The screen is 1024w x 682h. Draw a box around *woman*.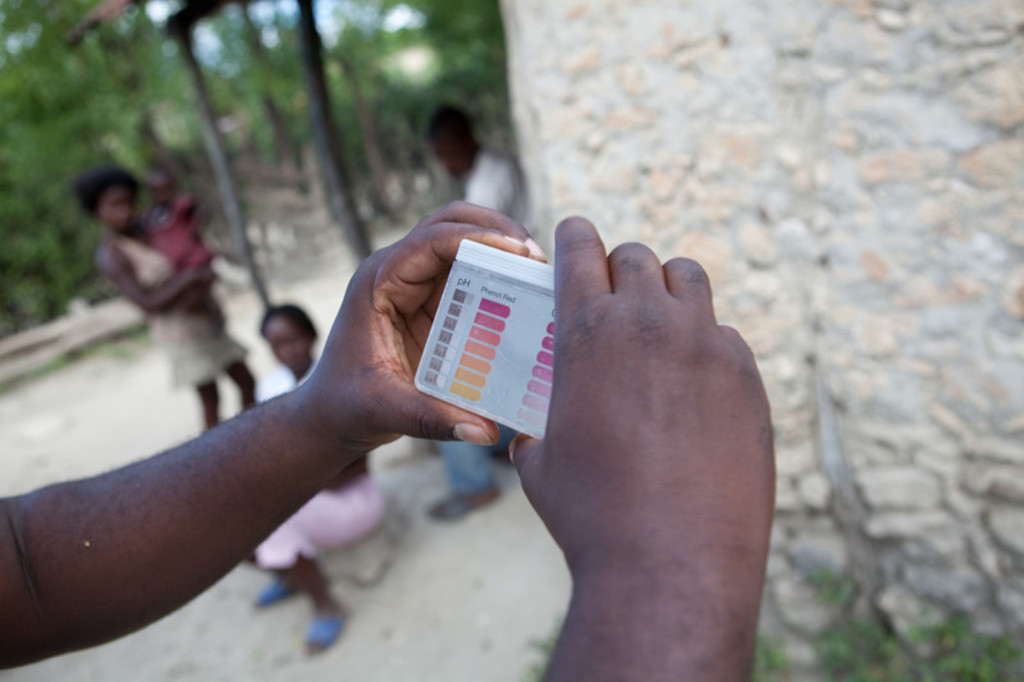
bbox=(69, 171, 257, 429).
